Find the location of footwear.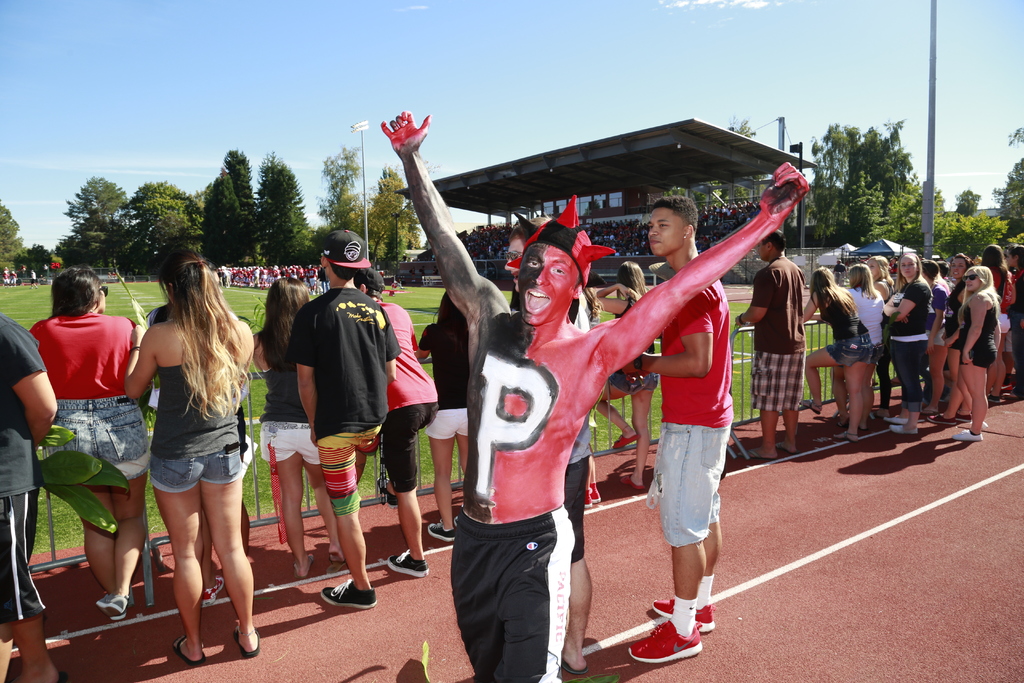
Location: x1=925 y1=413 x2=960 y2=427.
